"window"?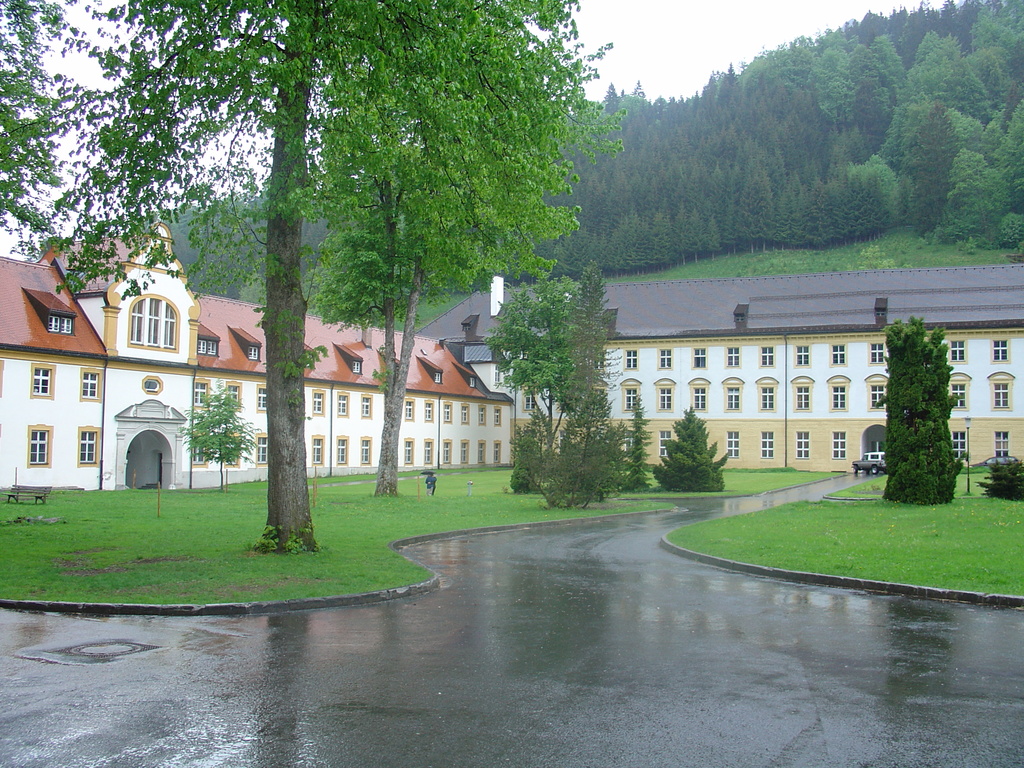
x1=949, y1=426, x2=966, y2=460
